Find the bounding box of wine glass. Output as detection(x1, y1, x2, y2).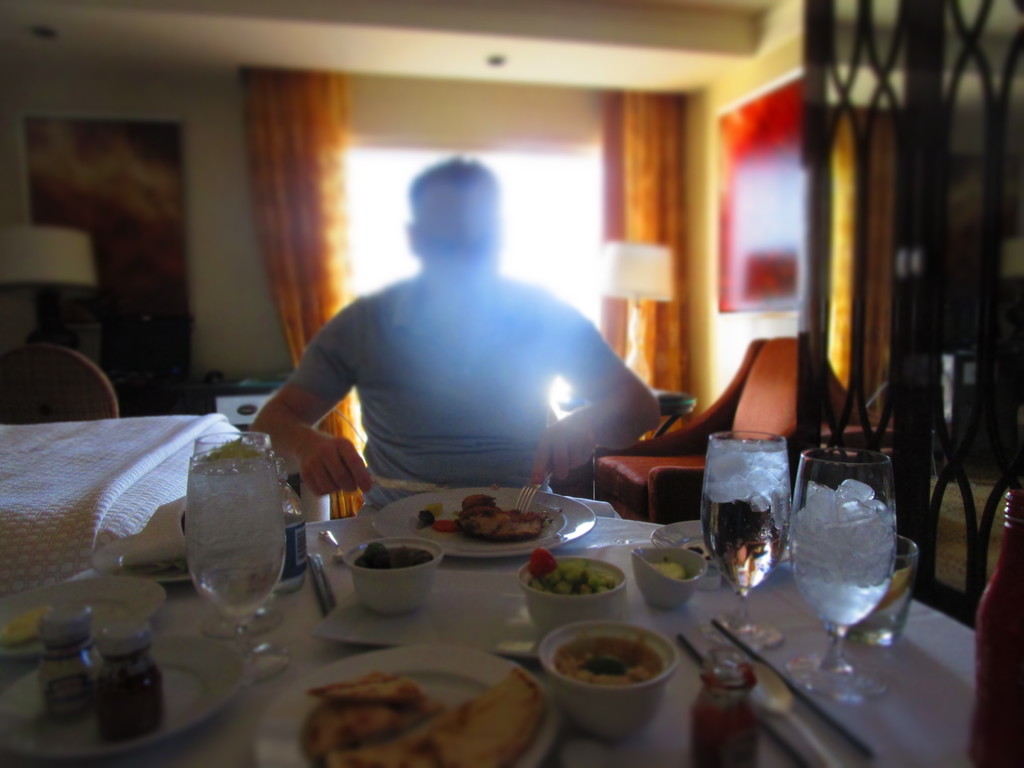
detection(698, 433, 793, 643).
